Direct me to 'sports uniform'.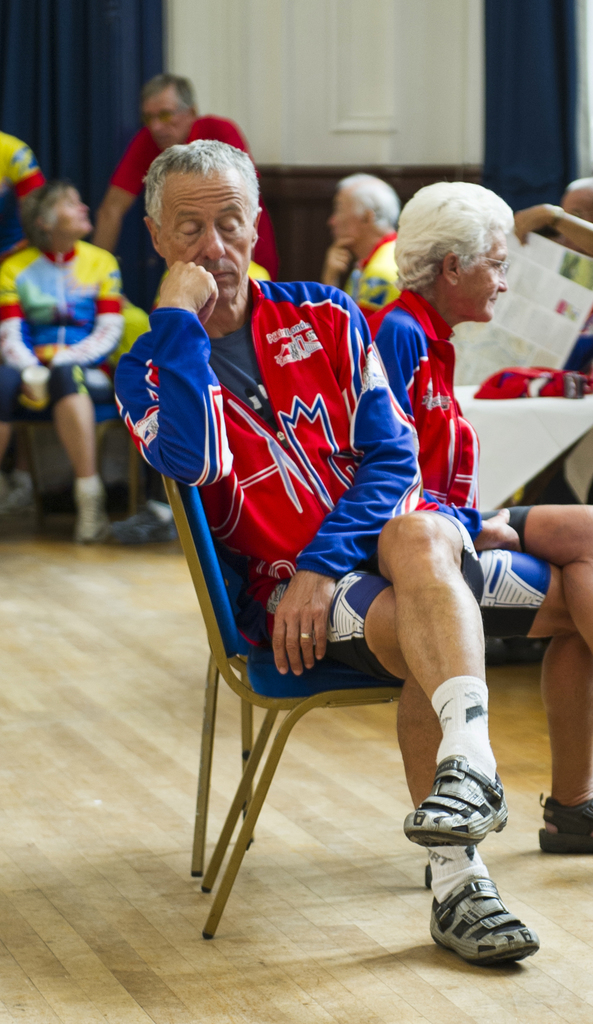
Direction: select_region(368, 260, 592, 857).
